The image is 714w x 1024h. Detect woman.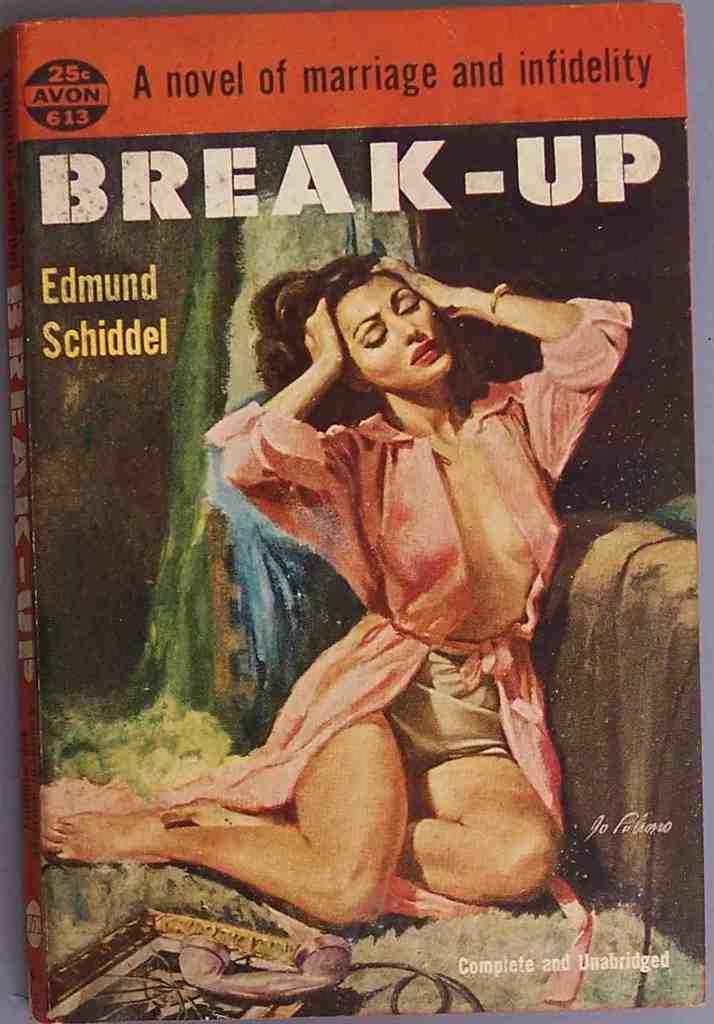
Detection: [x1=138, y1=172, x2=611, y2=916].
